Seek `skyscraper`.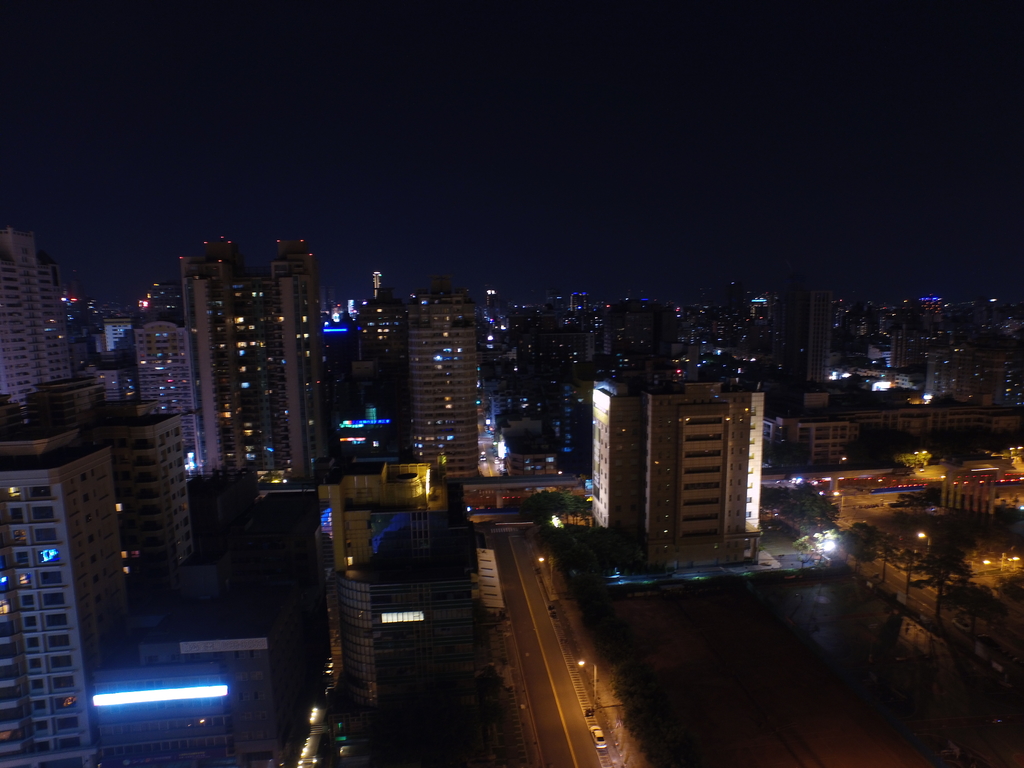
crop(106, 307, 198, 507).
